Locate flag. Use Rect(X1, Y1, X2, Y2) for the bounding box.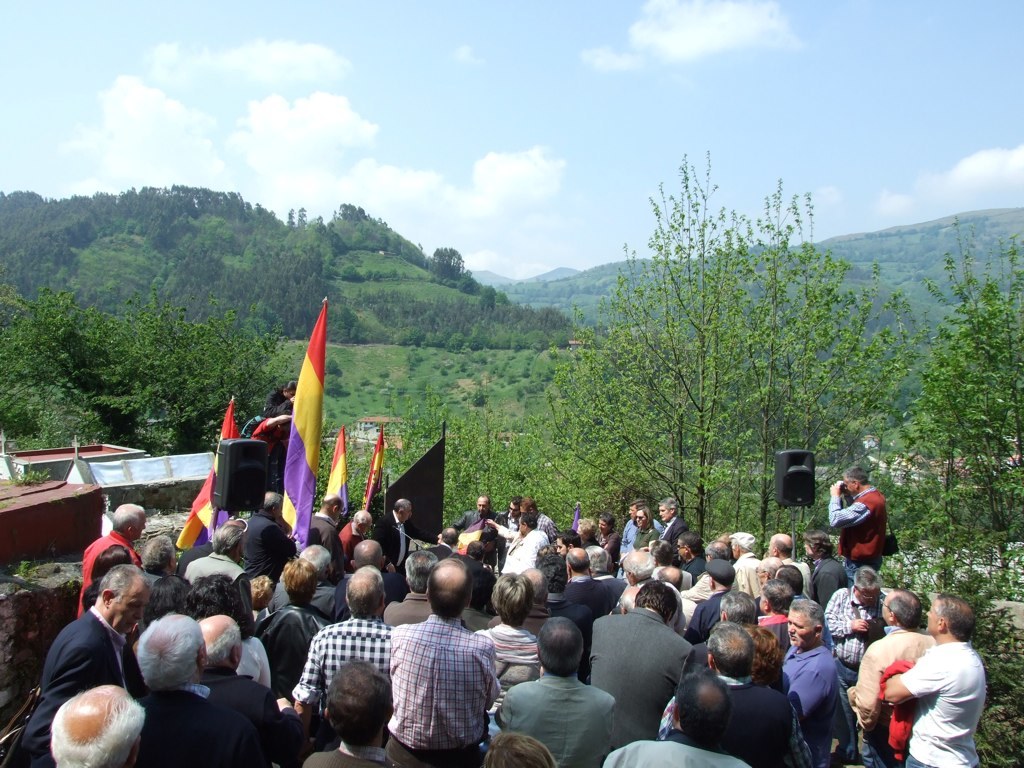
Rect(274, 297, 331, 554).
